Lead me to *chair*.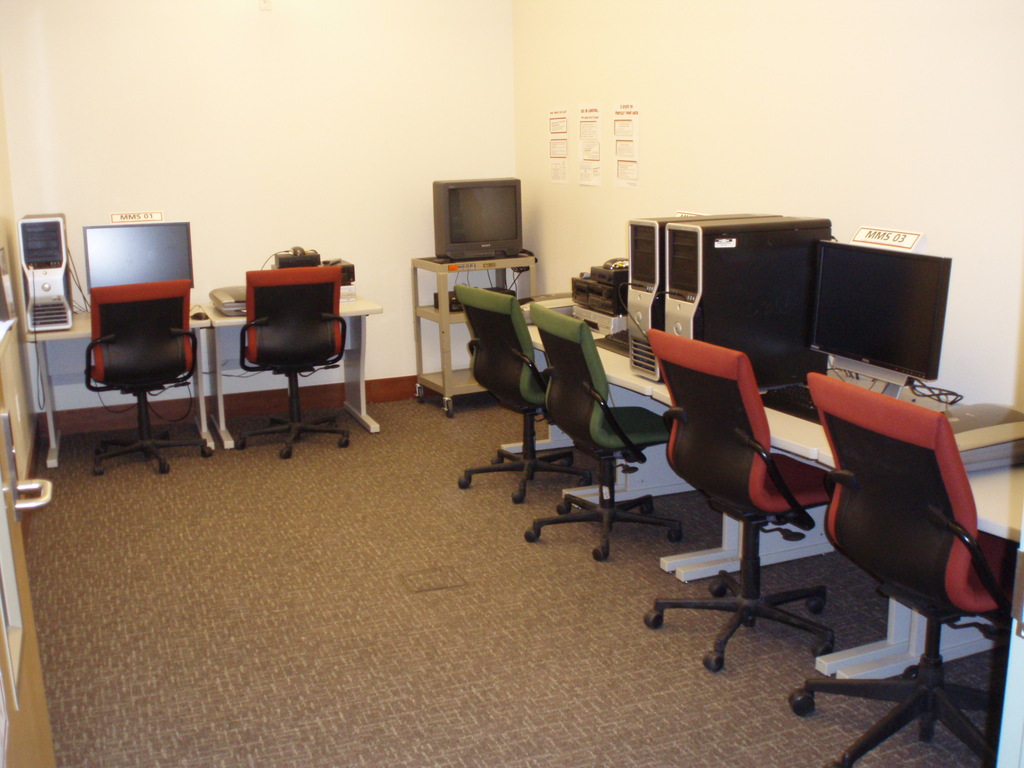
Lead to {"x1": 642, "y1": 327, "x2": 843, "y2": 676}.
